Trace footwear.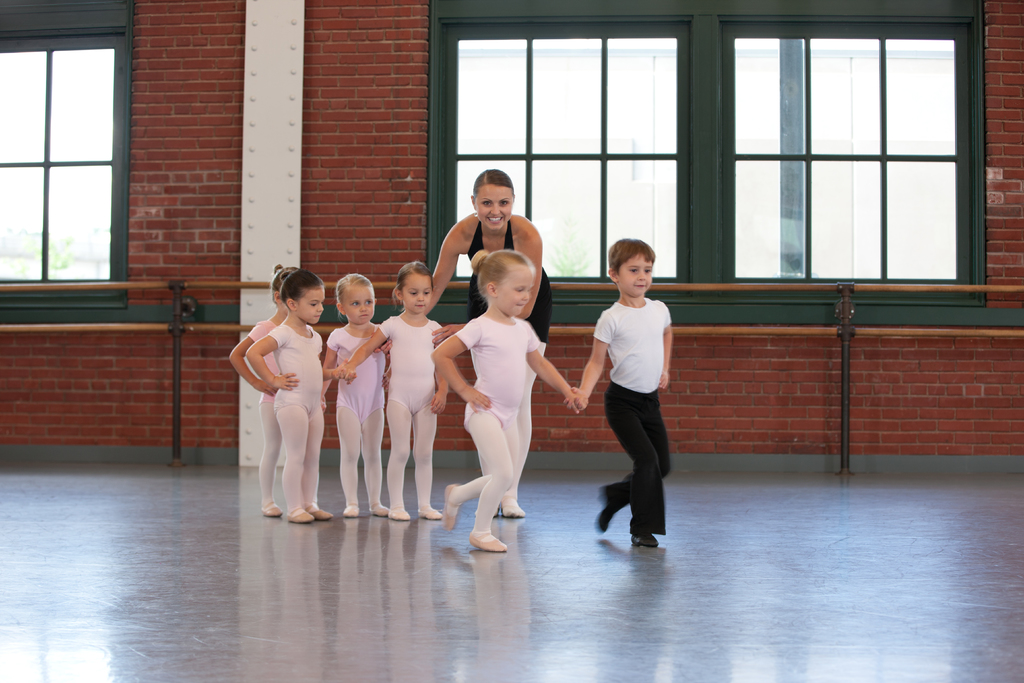
Traced to bbox=[385, 509, 409, 521].
